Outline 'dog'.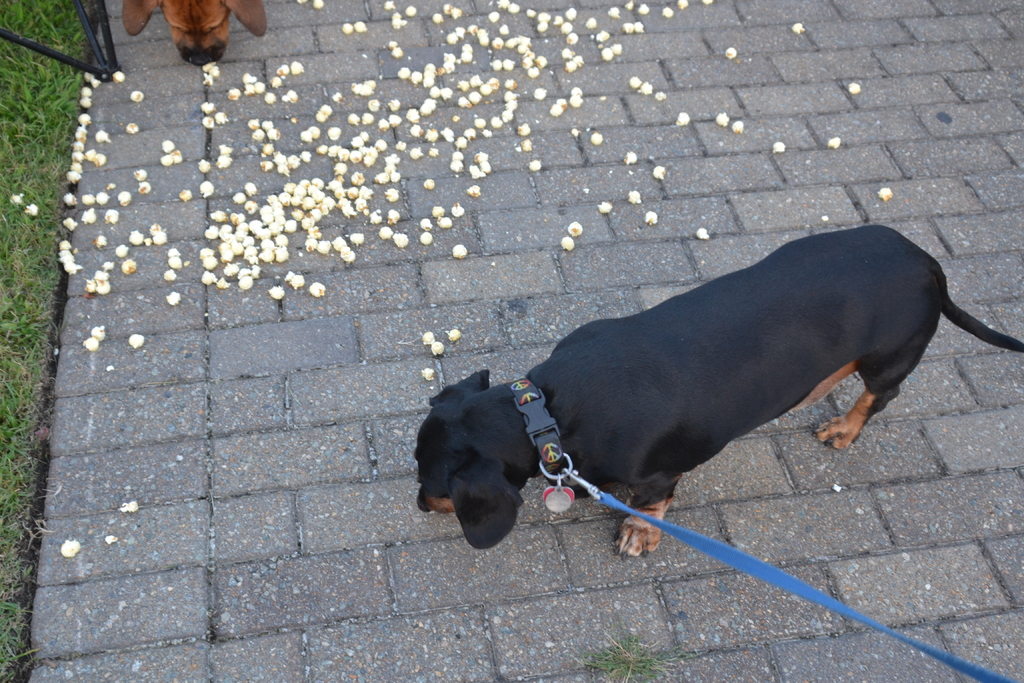
Outline: detection(416, 226, 1023, 562).
